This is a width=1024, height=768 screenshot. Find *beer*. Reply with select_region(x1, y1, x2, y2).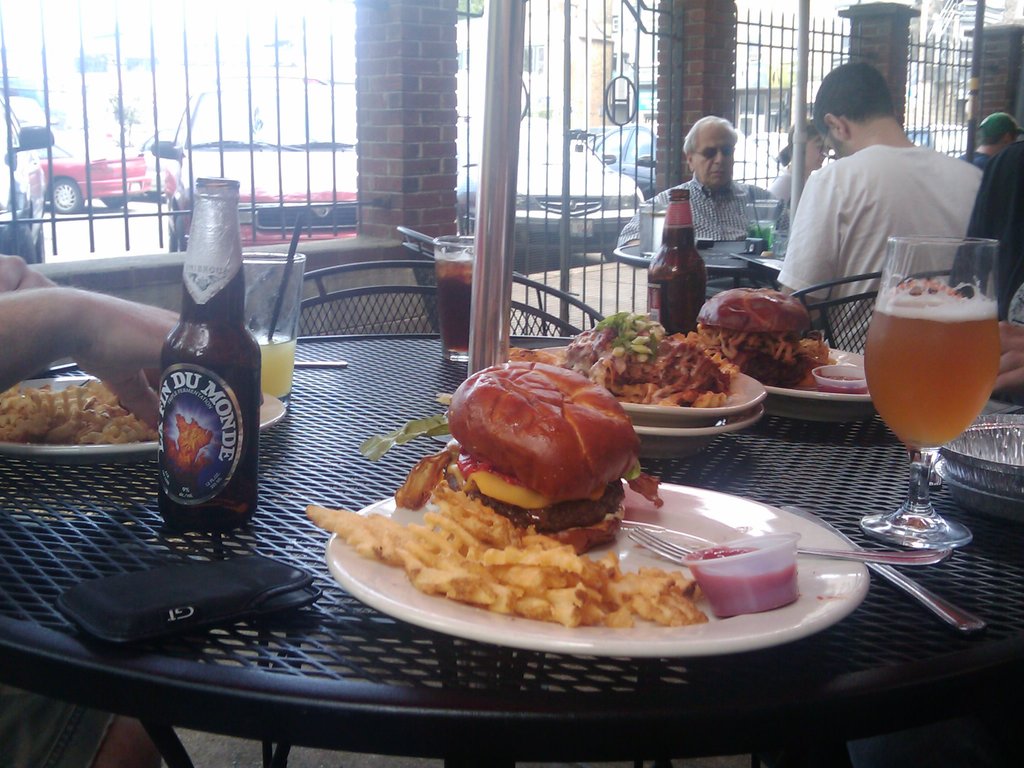
select_region(157, 173, 255, 533).
